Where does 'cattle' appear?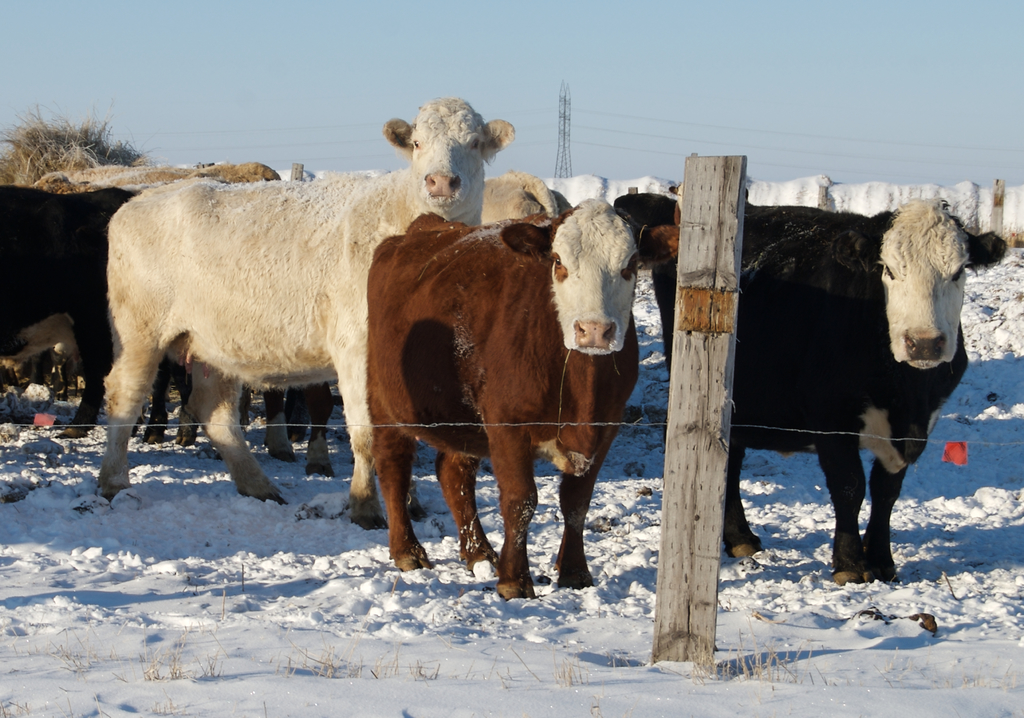
Appears at region(645, 197, 1011, 582).
